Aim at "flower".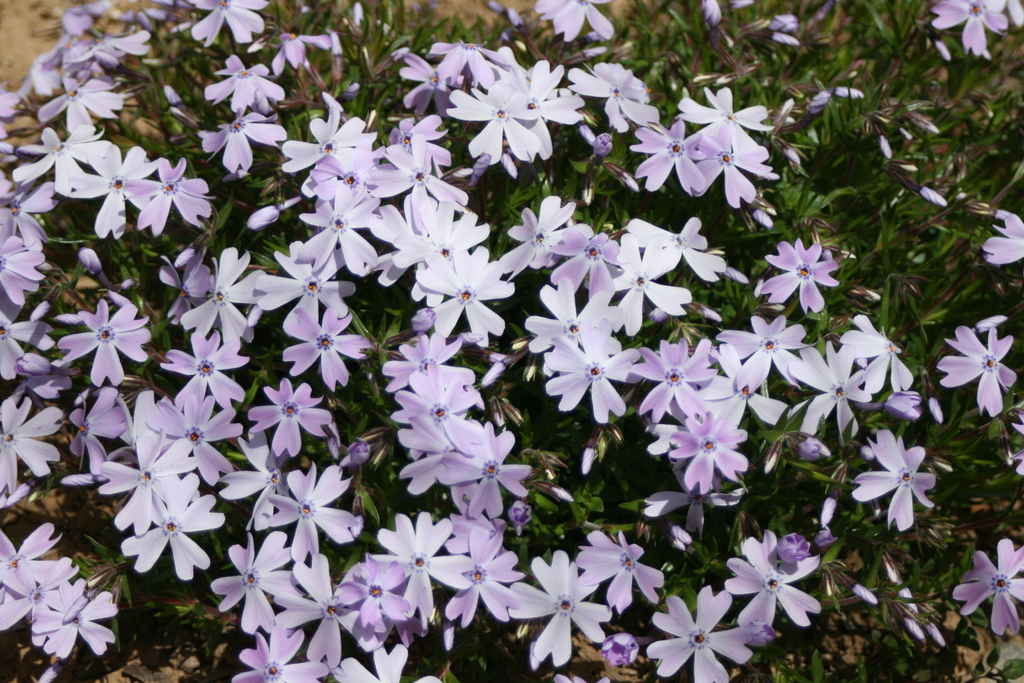
Aimed at {"x1": 765, "y1": 437, "x2": 780, "y2": 475}.
